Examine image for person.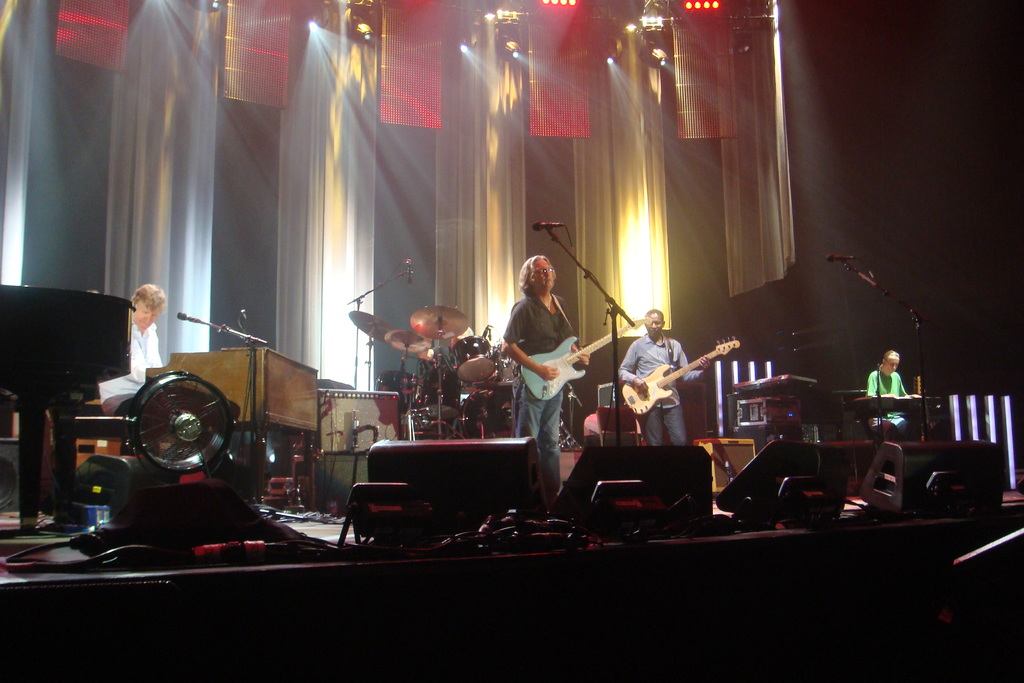
Examination result: locate(618, 310, 712, 445).
